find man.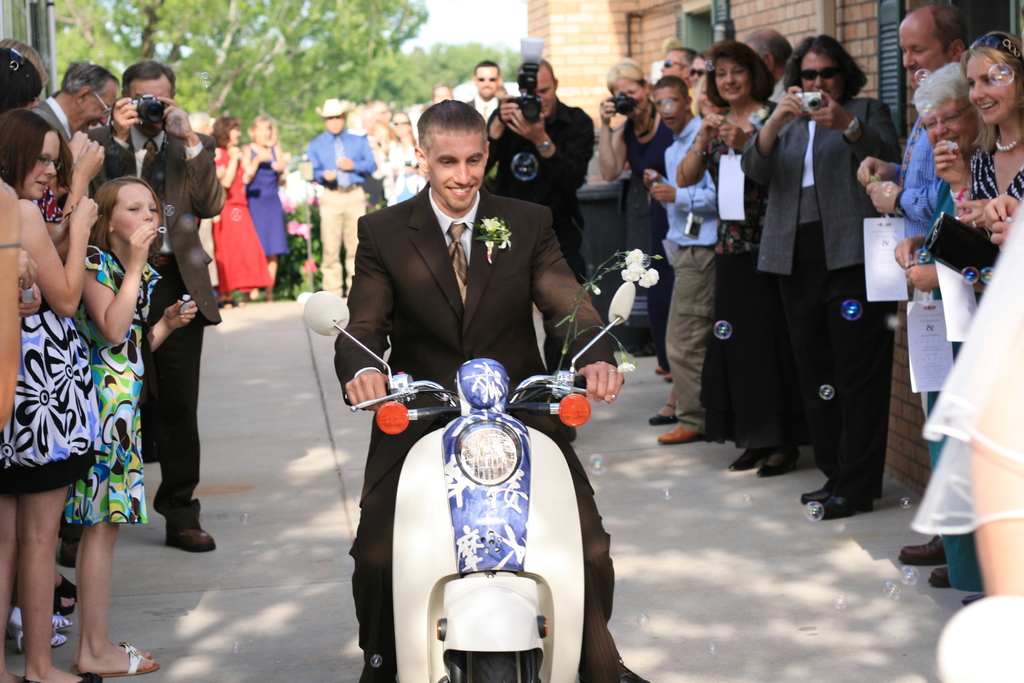
307,99,378,298.
